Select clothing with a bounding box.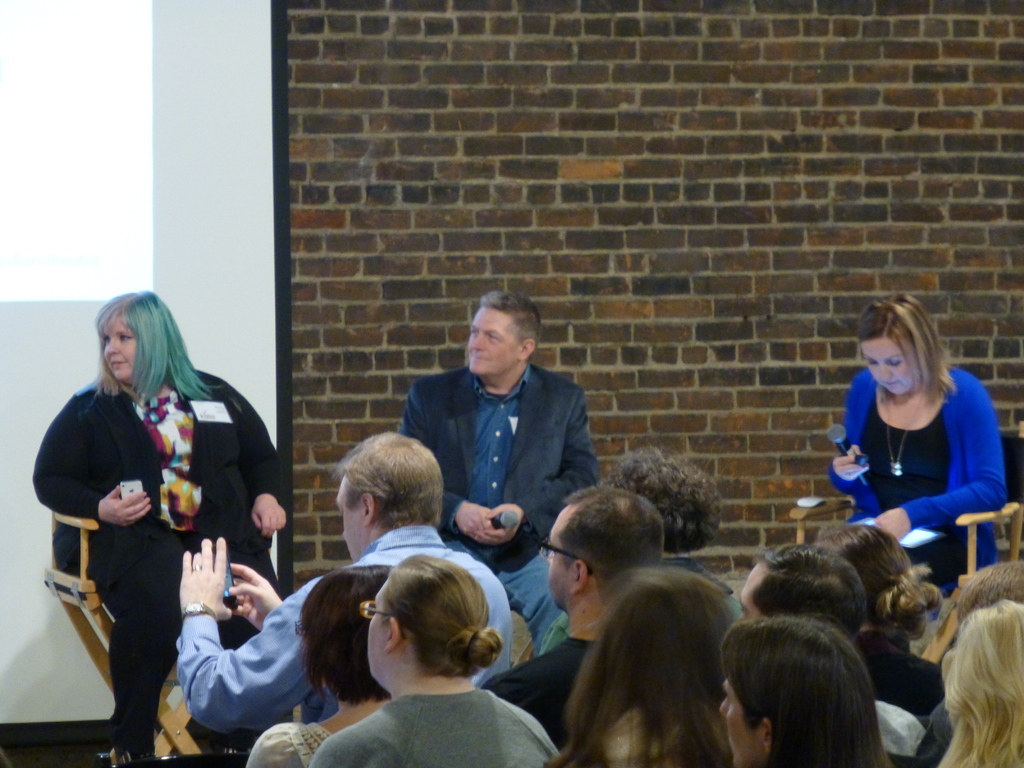
305 688 564 767.
